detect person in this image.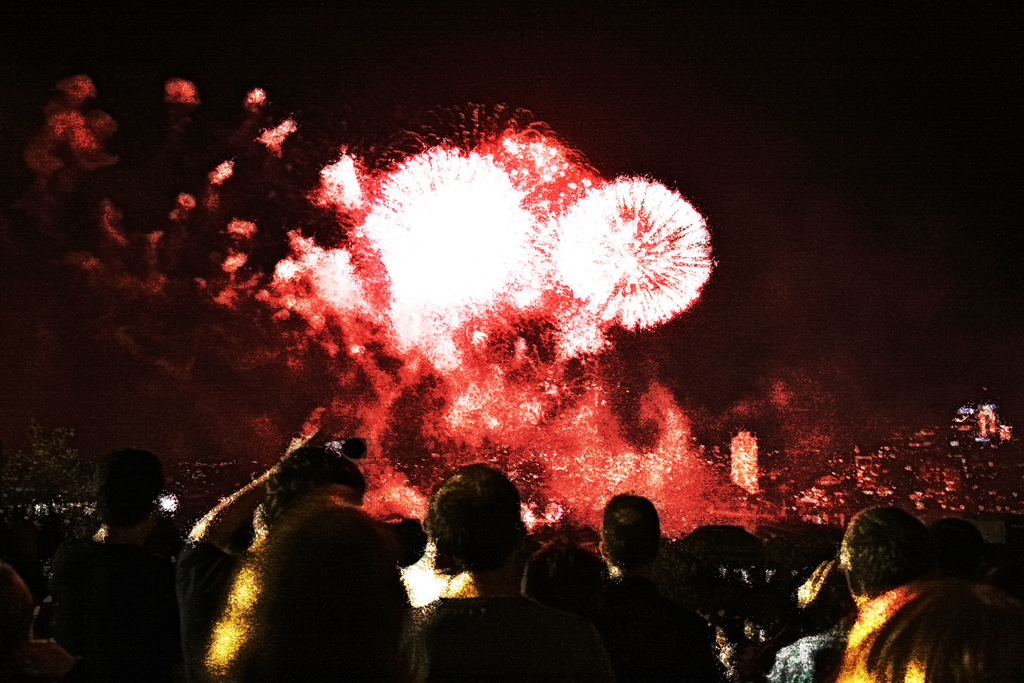
Detection: {"x1": 769, "y1": 506, "x2": 937, "y2": 682}.
